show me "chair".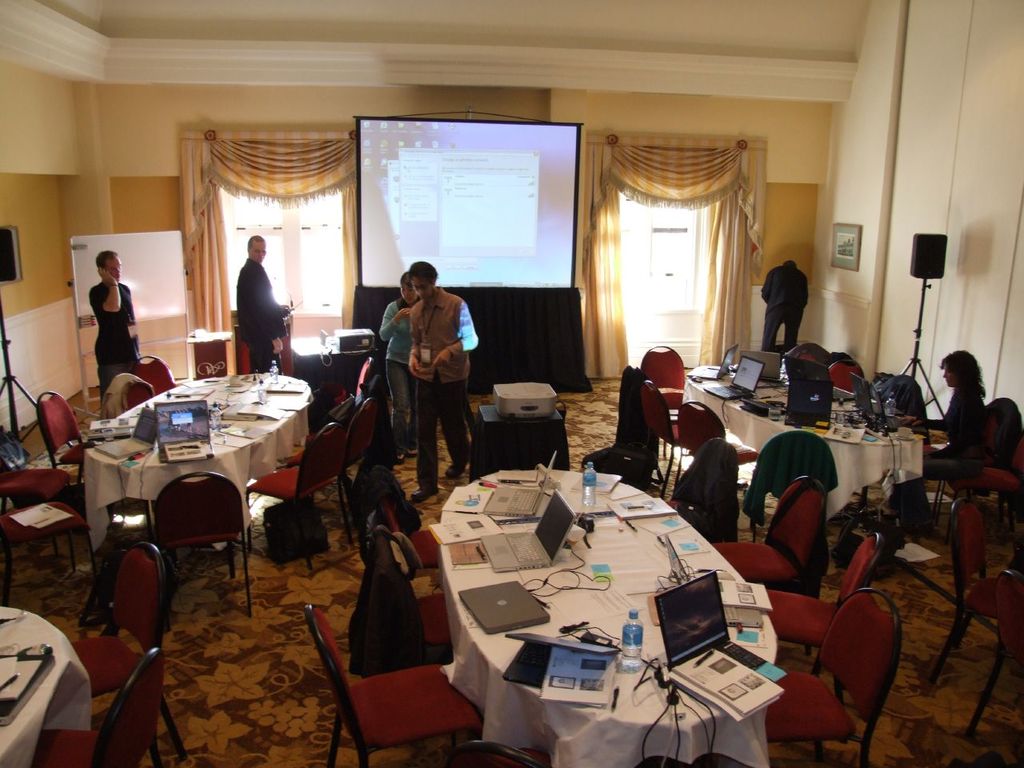
"chair" is here: 286,389,378,533.
